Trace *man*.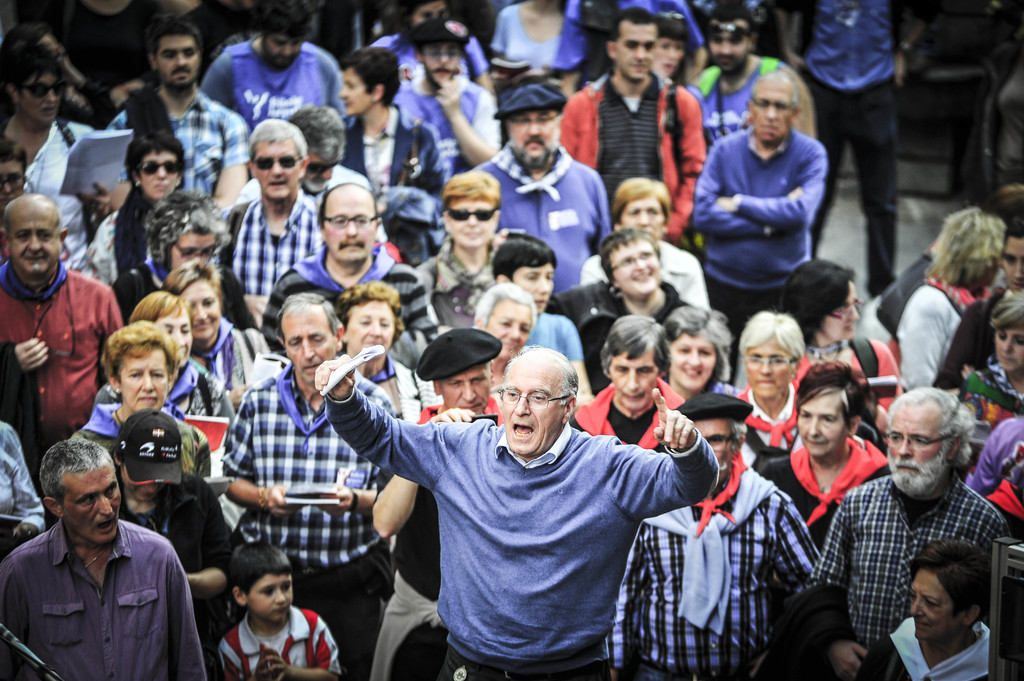
Traced to select_region(566, 7, 706, 246).
